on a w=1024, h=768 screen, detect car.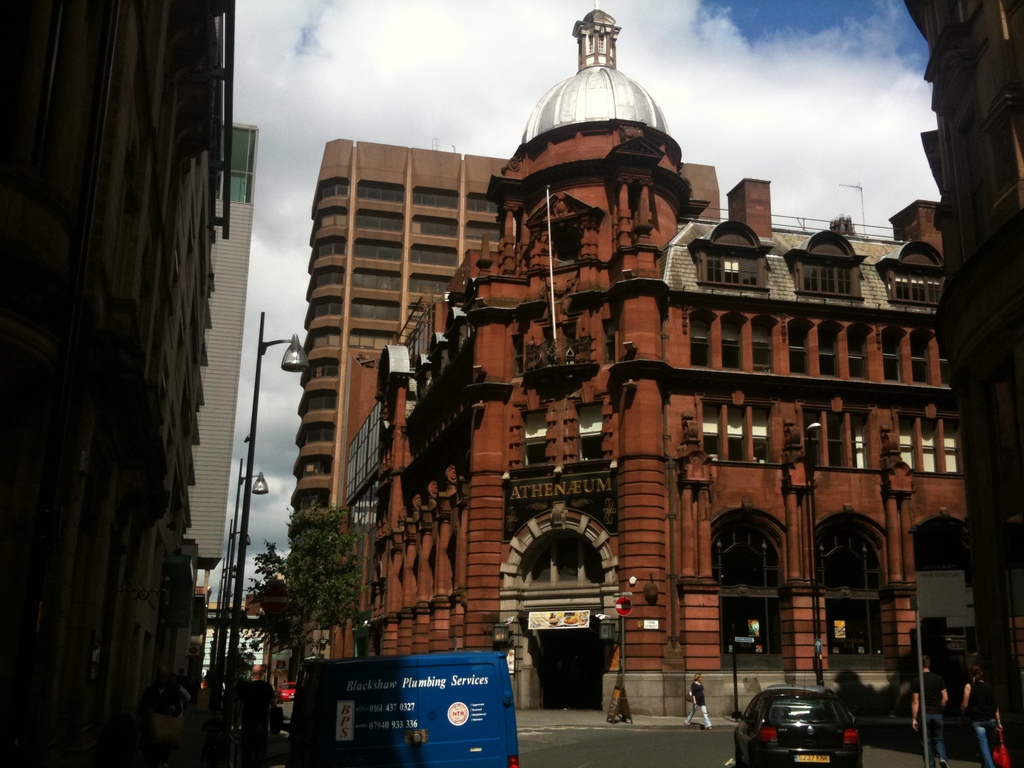
(743, 688, 874, 765).
